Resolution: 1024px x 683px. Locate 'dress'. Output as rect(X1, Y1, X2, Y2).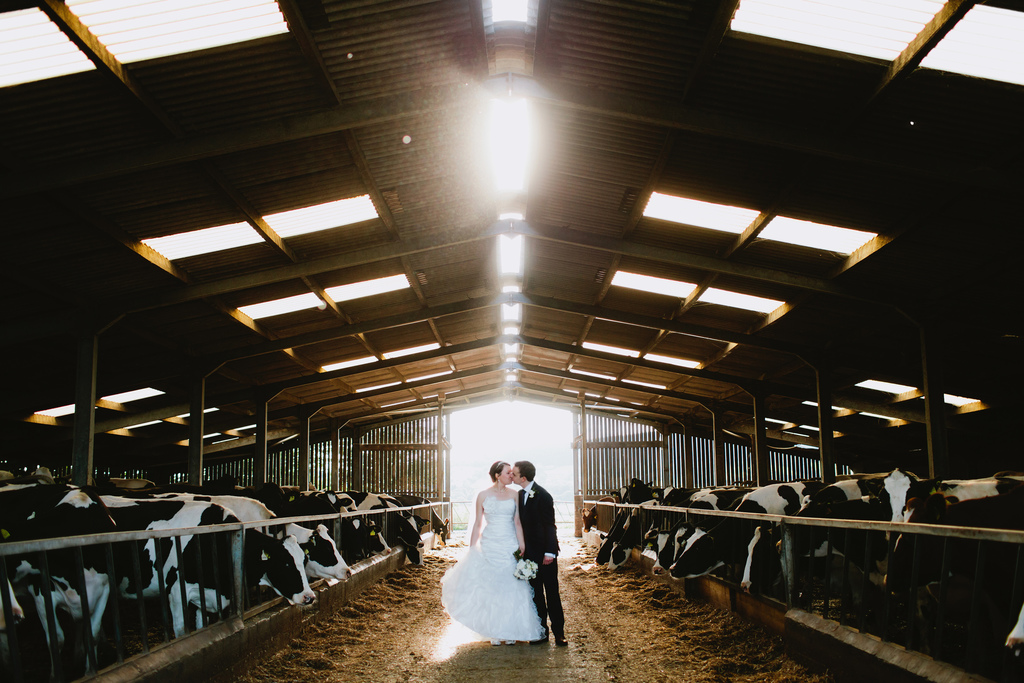
rect(439, 492, 540, 642).
